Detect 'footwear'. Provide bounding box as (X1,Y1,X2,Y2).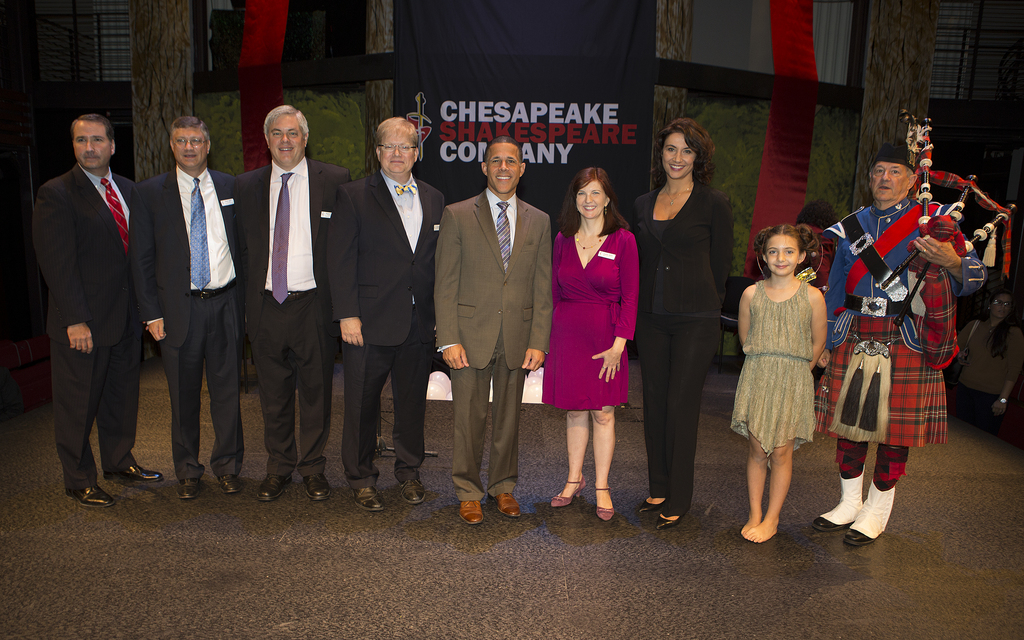
(70,482,114,508).
